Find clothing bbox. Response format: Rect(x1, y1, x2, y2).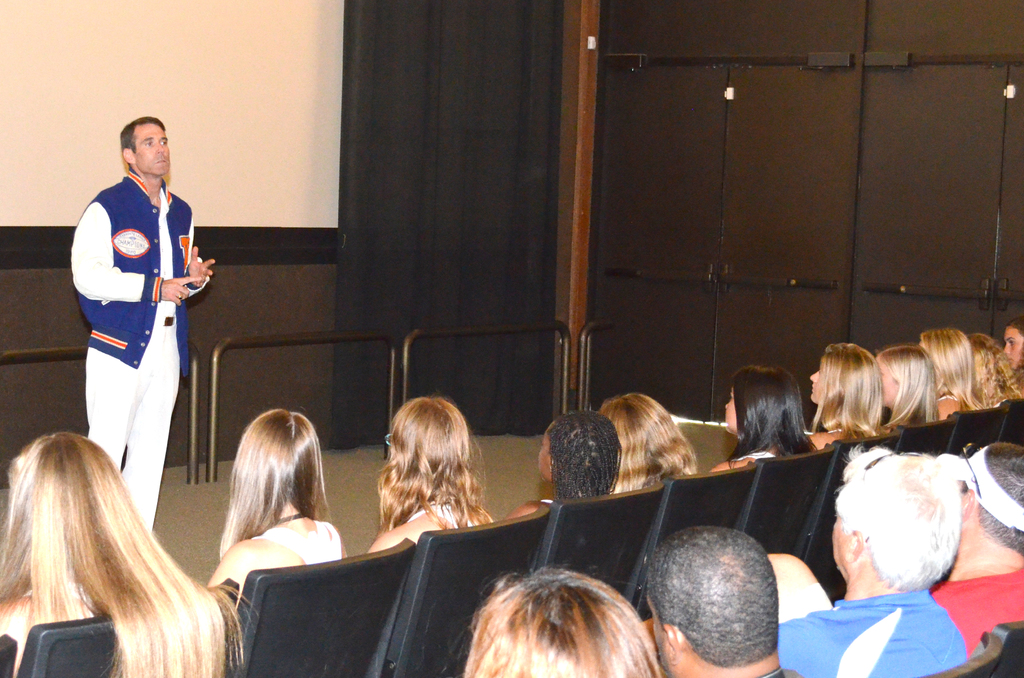
Rect(540, 496, 574, 511).
